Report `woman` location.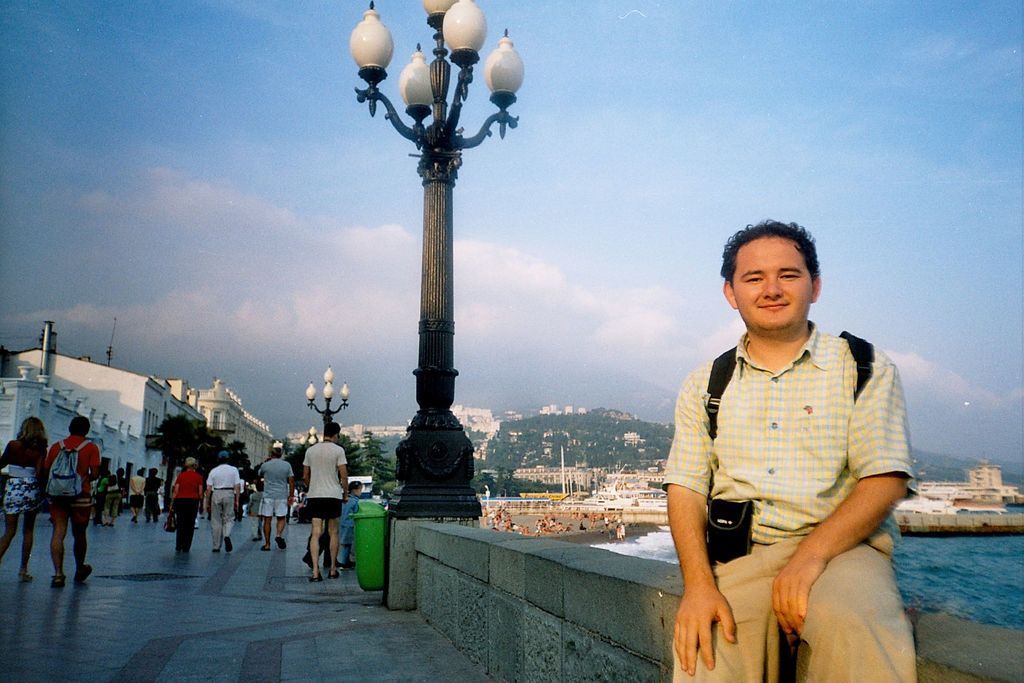
Report: 129:464:143:523.
